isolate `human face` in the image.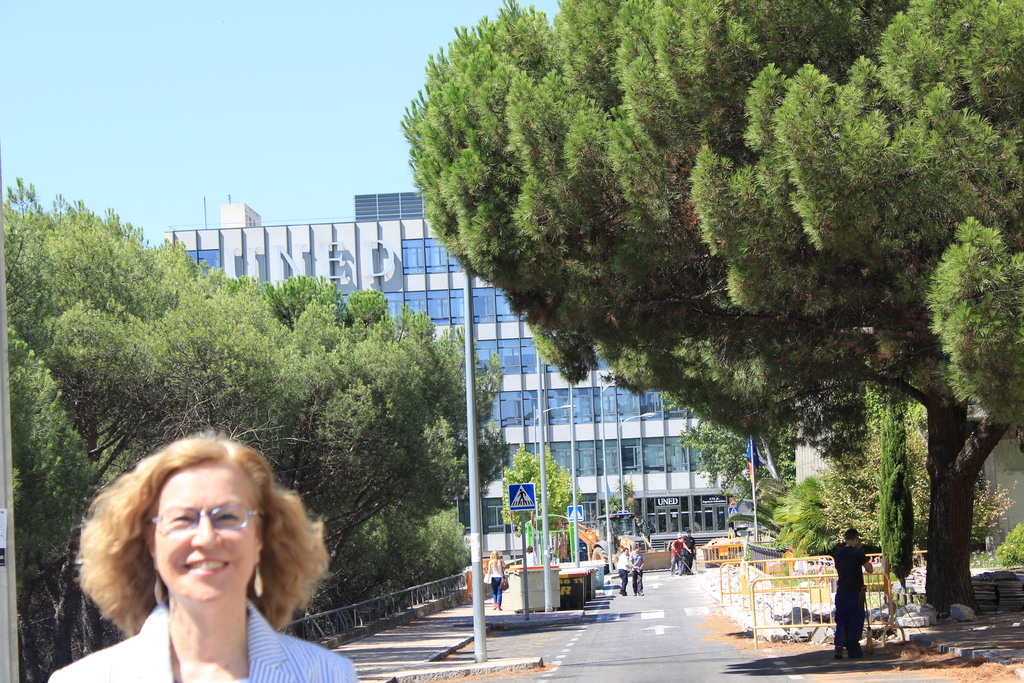
Isolated region: rect(155, 470, 260, 603).
